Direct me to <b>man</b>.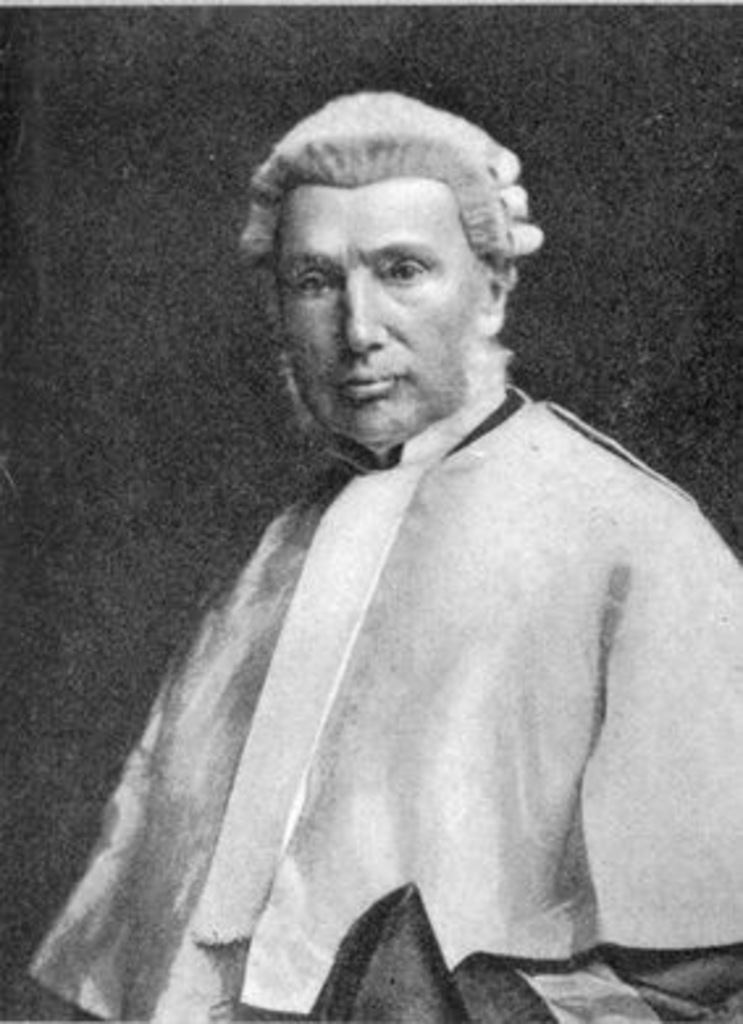
Direction: 34 89 742 1000.
